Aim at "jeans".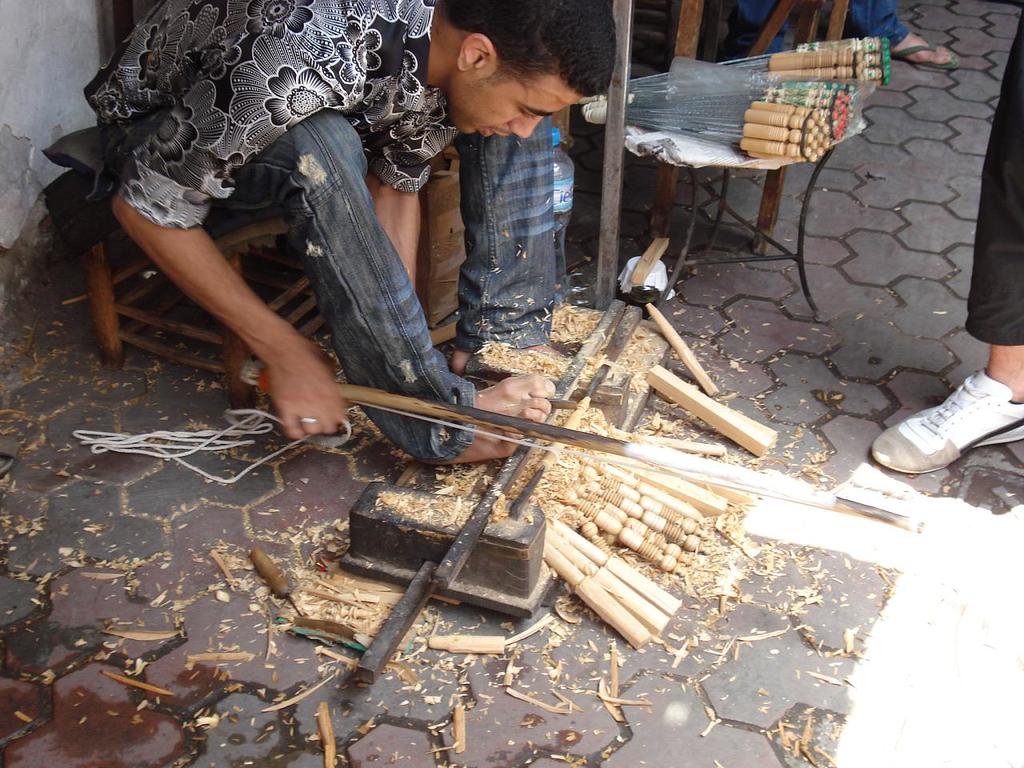
Aimed at 718/0/913/59.
